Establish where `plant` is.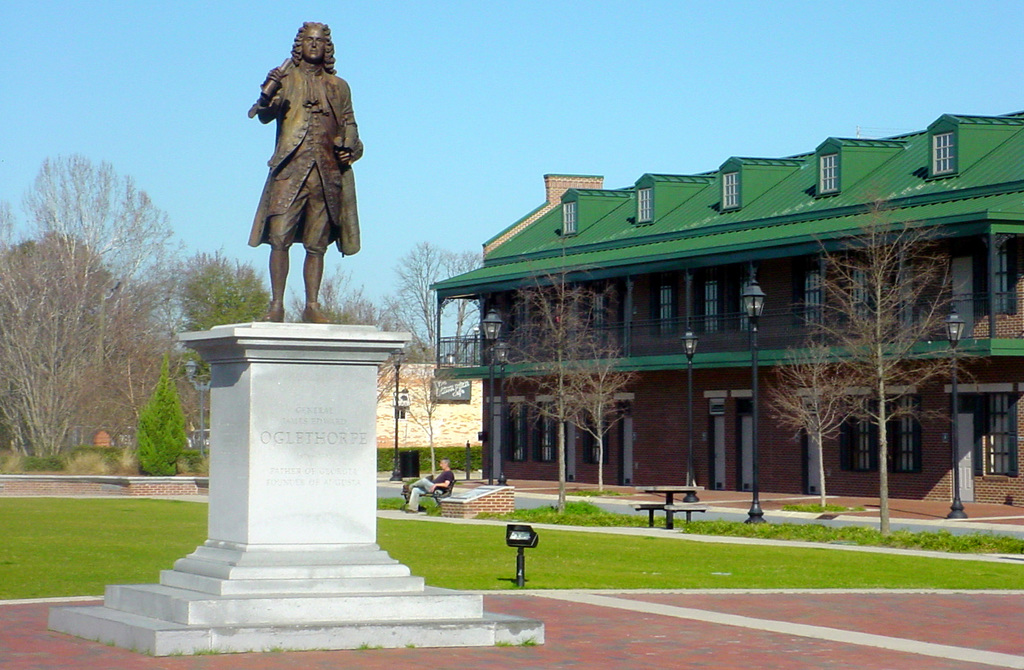
Established at [21,454,70,477].
